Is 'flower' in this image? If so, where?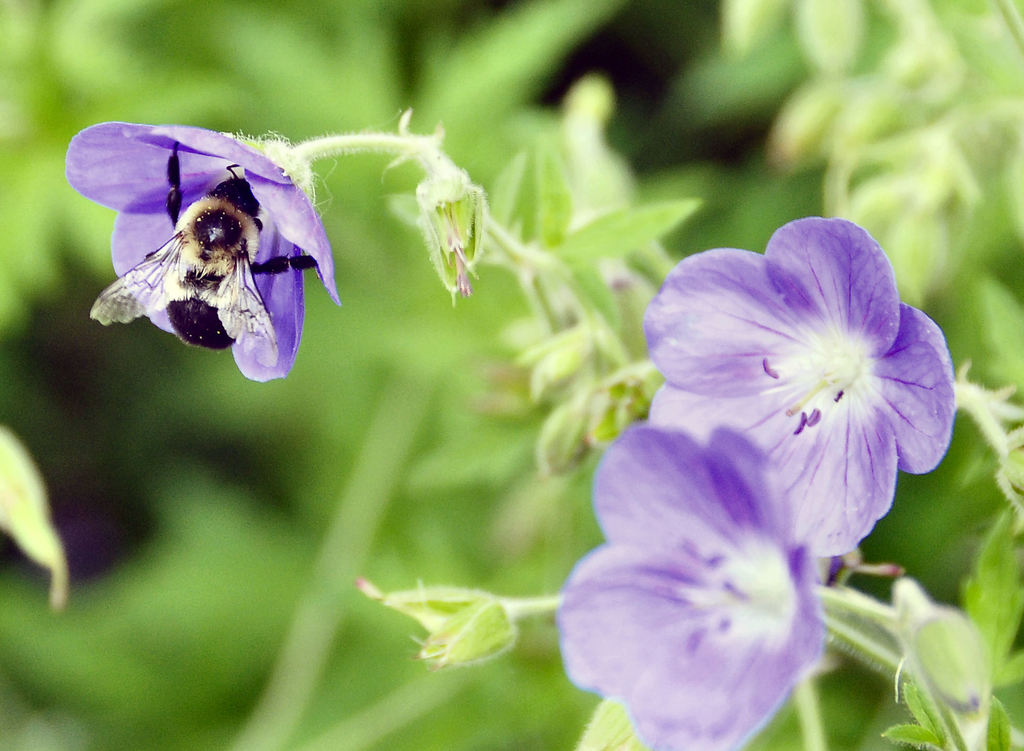
Yes, at (x1=552, y1=419, x2=822, y2=750).
